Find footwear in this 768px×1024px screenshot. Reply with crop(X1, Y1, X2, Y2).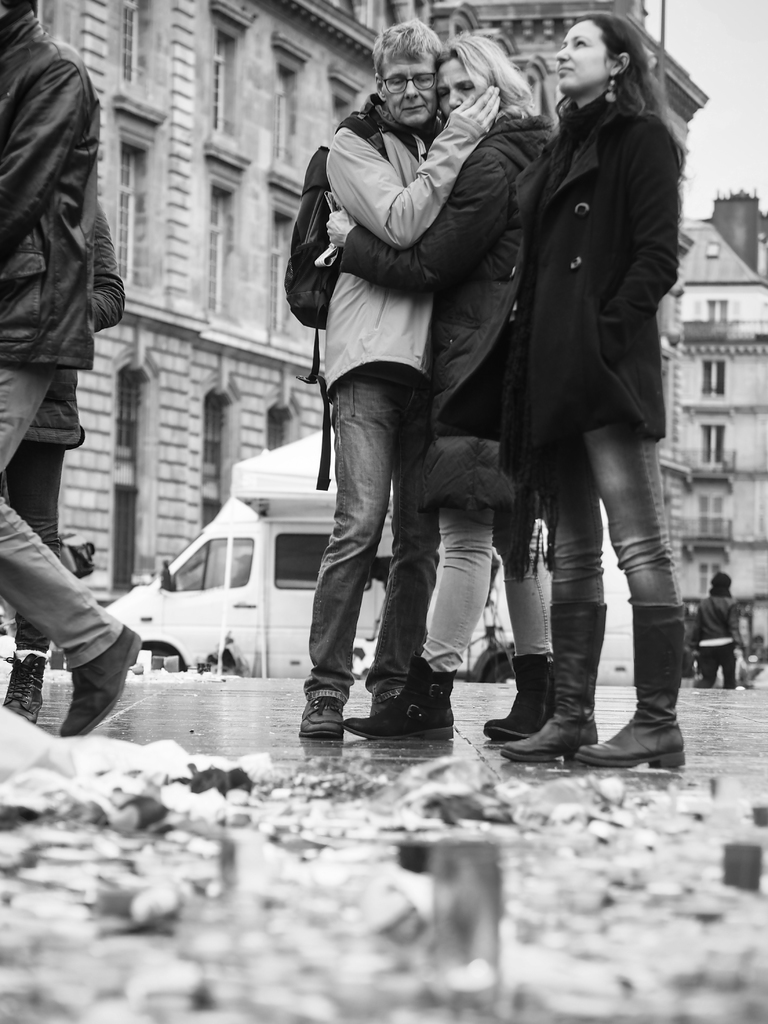
crop(7, 652, 51, 719).
